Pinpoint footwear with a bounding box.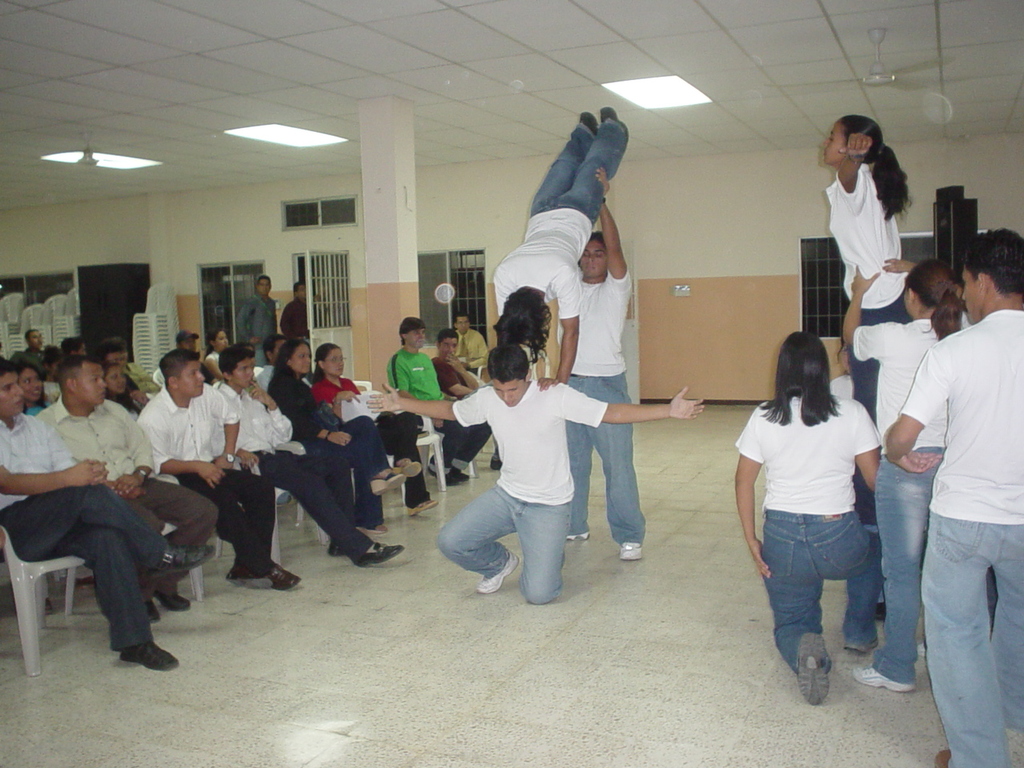
region(478, 548, 518, 594).
